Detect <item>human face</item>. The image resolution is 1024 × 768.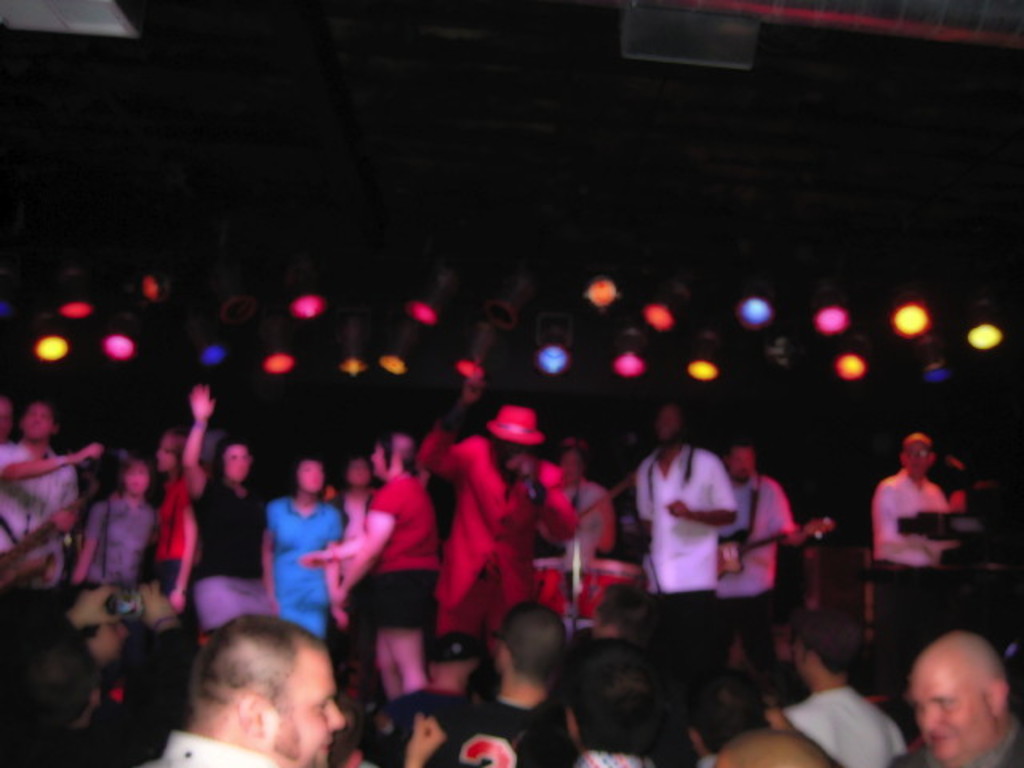
[349, 454, 368, 488].
